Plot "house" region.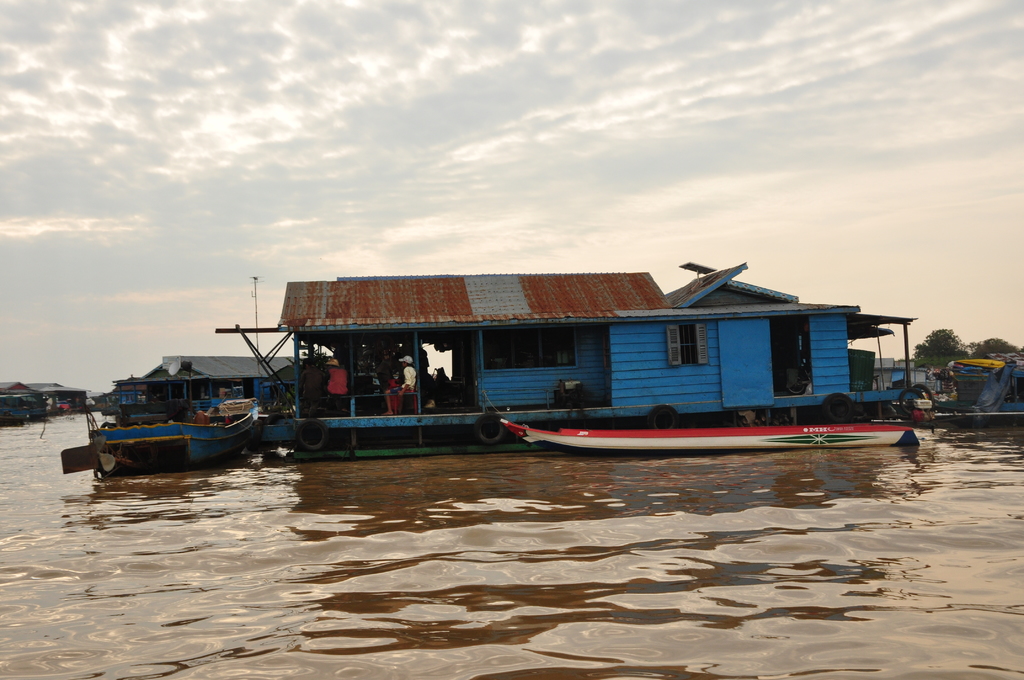
Plotted at BBox(81, 353, 305, 426).
